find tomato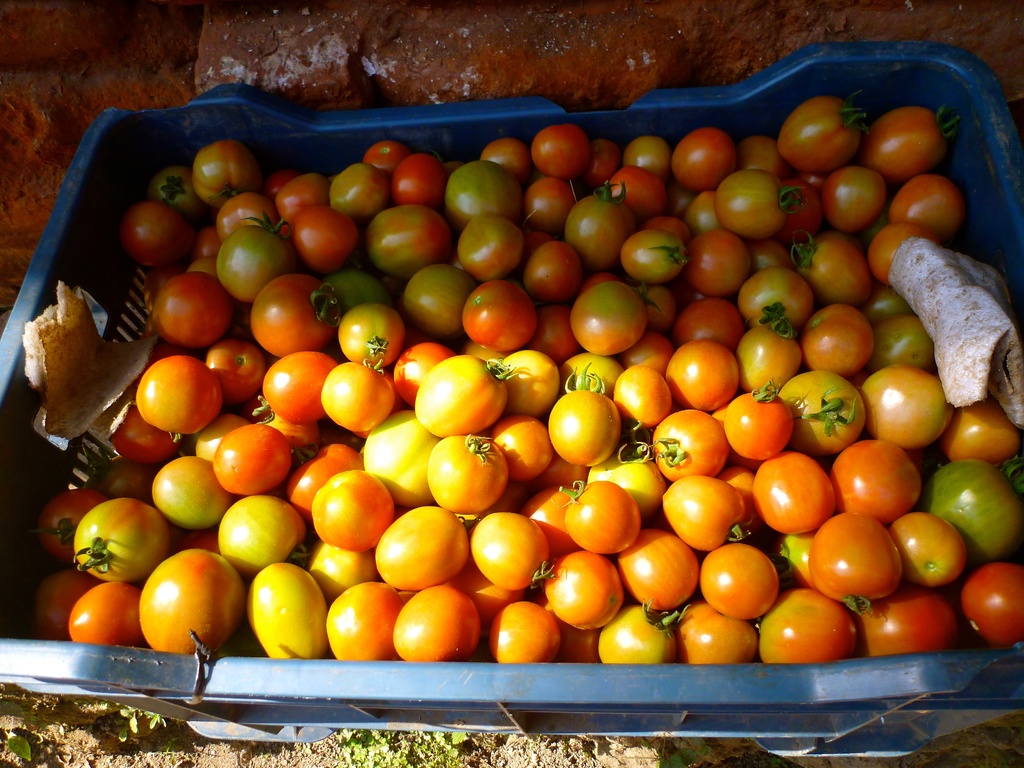
<region>71, 495, 168, 584</region>
